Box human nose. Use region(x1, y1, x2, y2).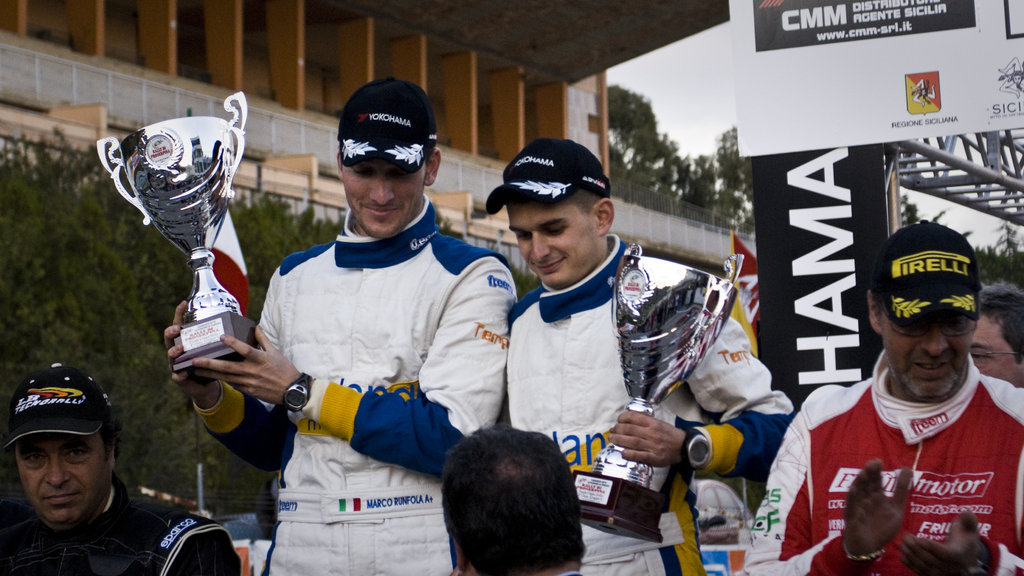
region(530, 234, 551, 264).
